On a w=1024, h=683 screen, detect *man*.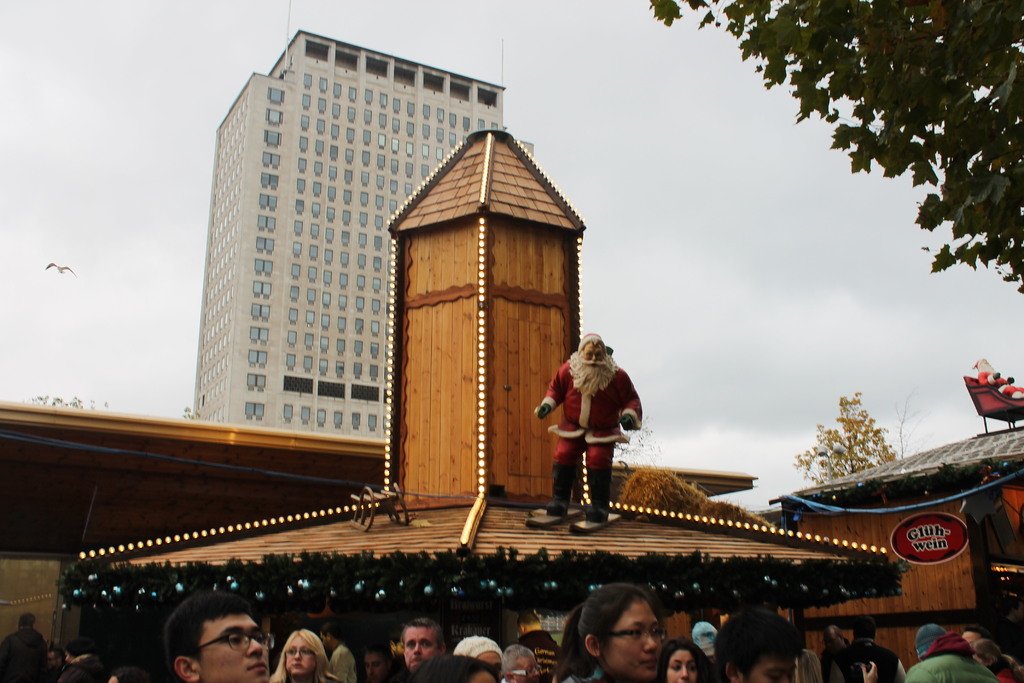
region(516, 614, 561, 682).
